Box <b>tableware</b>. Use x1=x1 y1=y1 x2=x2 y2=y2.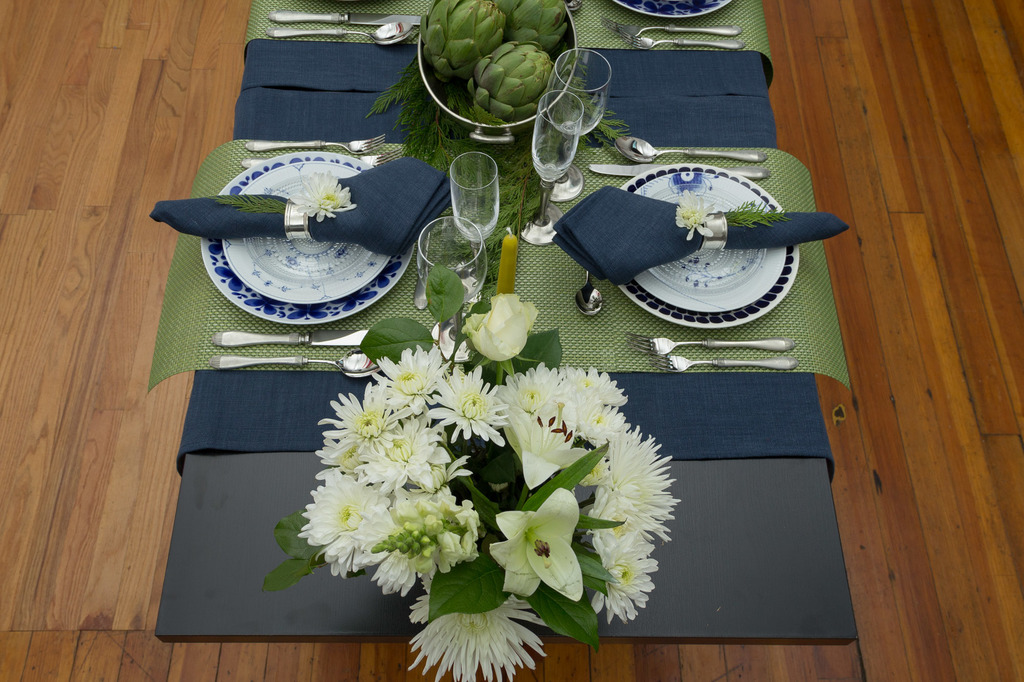
x1=513 y1=90 x2=577 y2=254.
